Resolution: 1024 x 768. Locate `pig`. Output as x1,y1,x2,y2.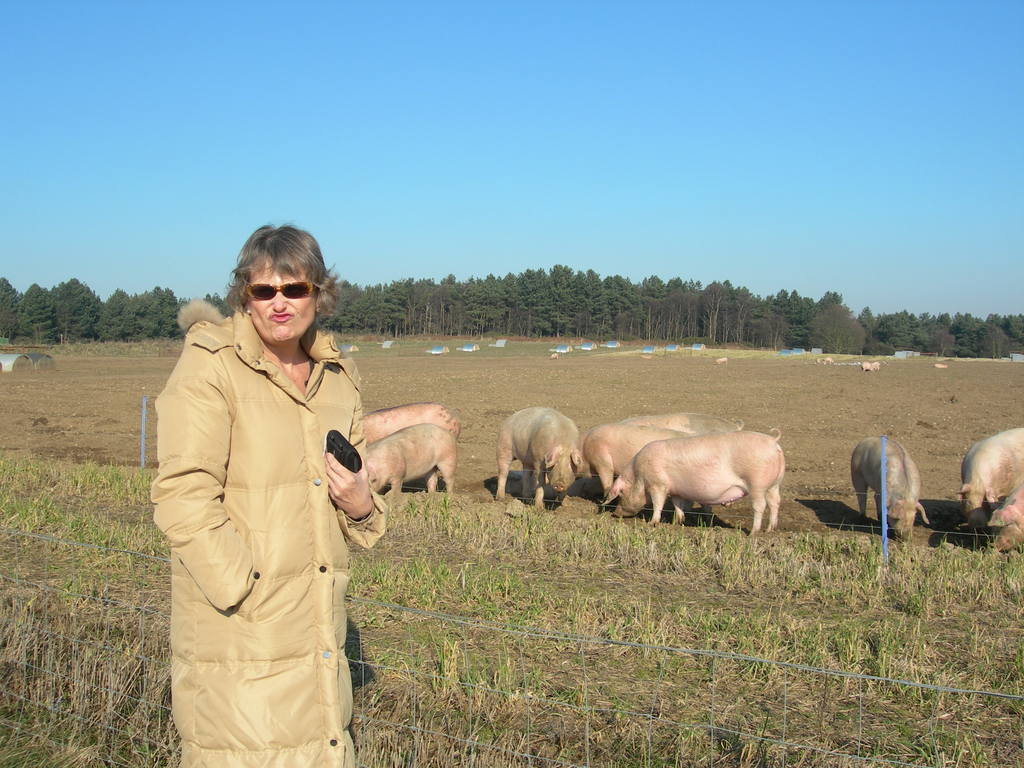
616,412,746,434.
